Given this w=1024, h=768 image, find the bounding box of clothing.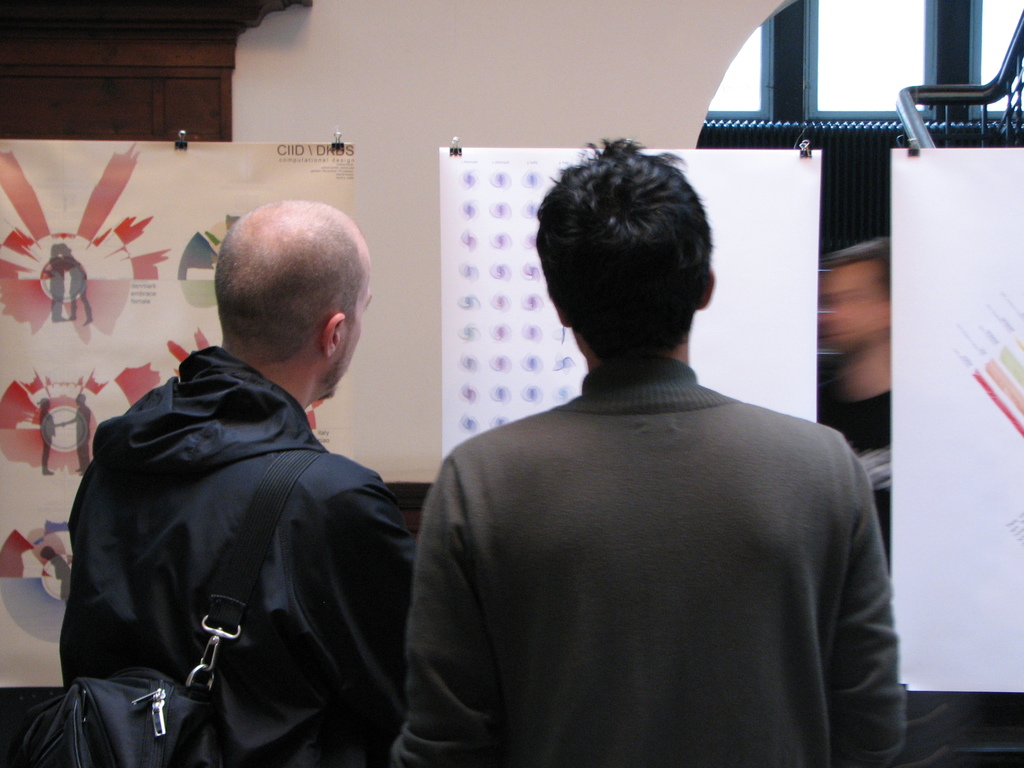
x1=394 y1=344 x2=911 y2=767.
